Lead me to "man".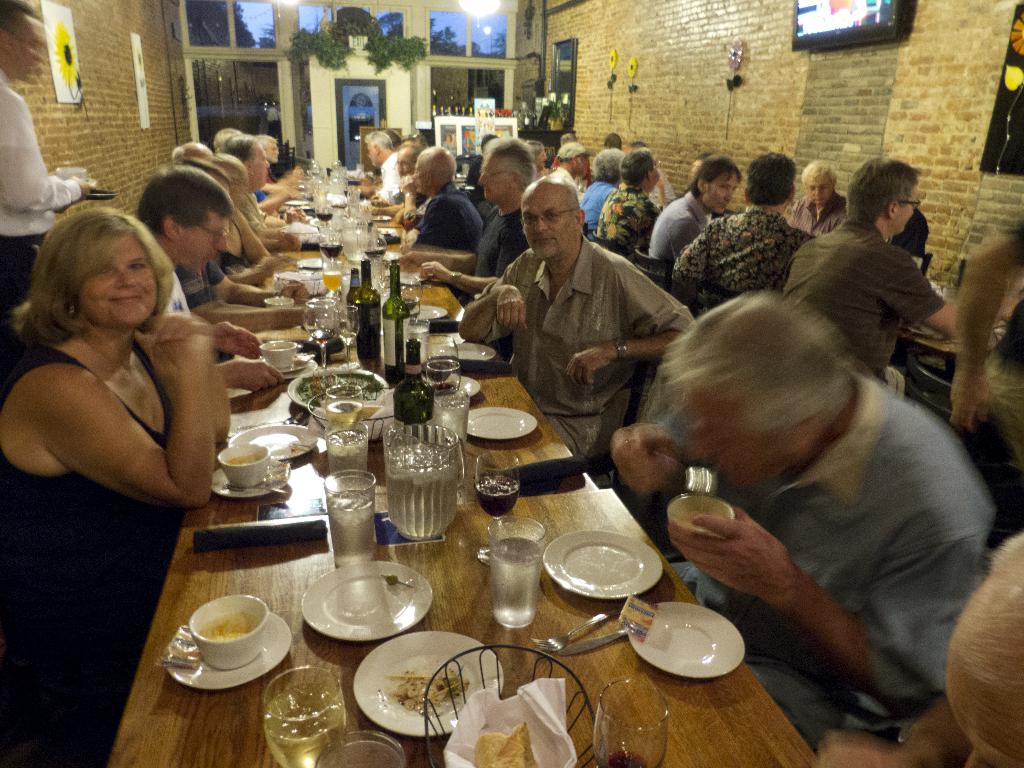
Lead to x1=408, y1=143, x2=486, y2=254.
